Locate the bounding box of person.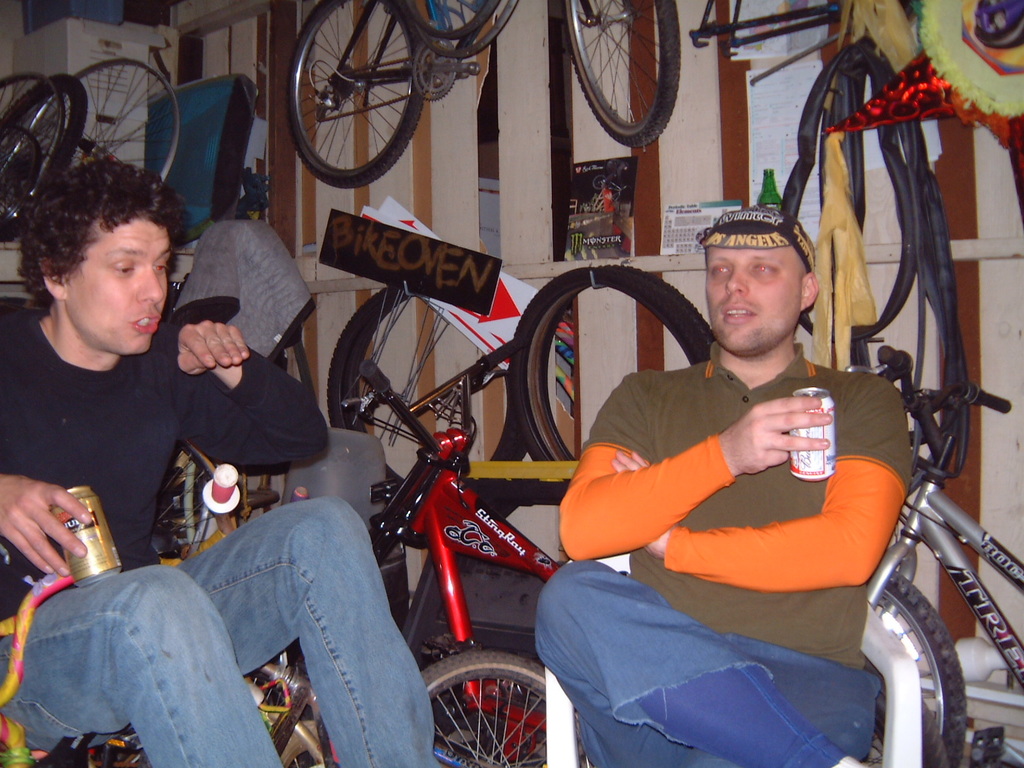
Bounding box: 2 160 447 767.
